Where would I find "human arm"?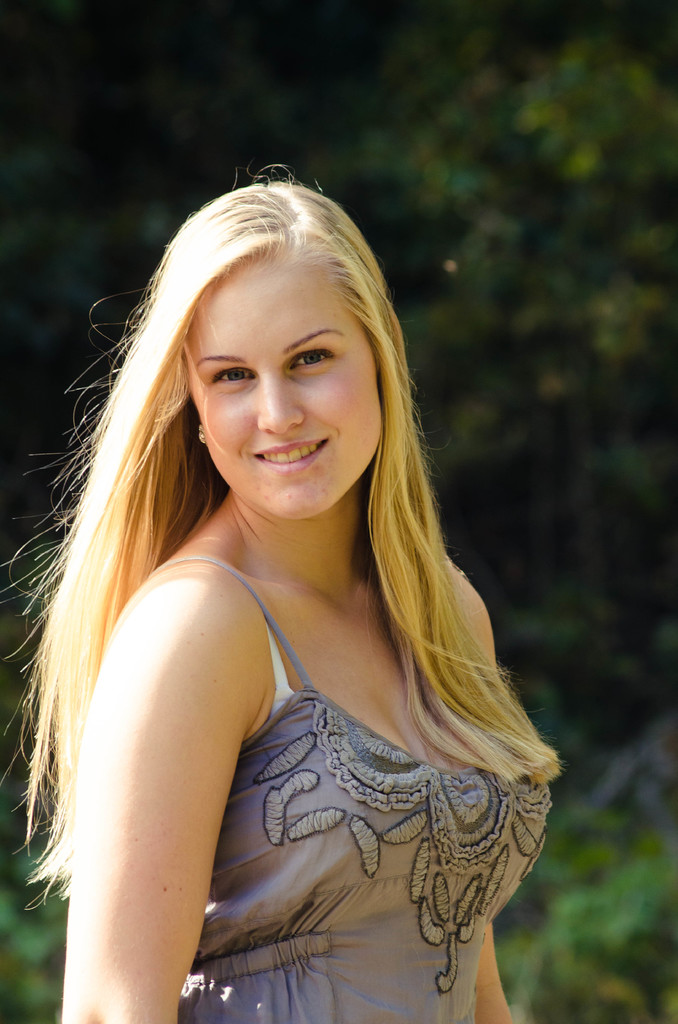
At detection(49, 509, 299, 1020).
